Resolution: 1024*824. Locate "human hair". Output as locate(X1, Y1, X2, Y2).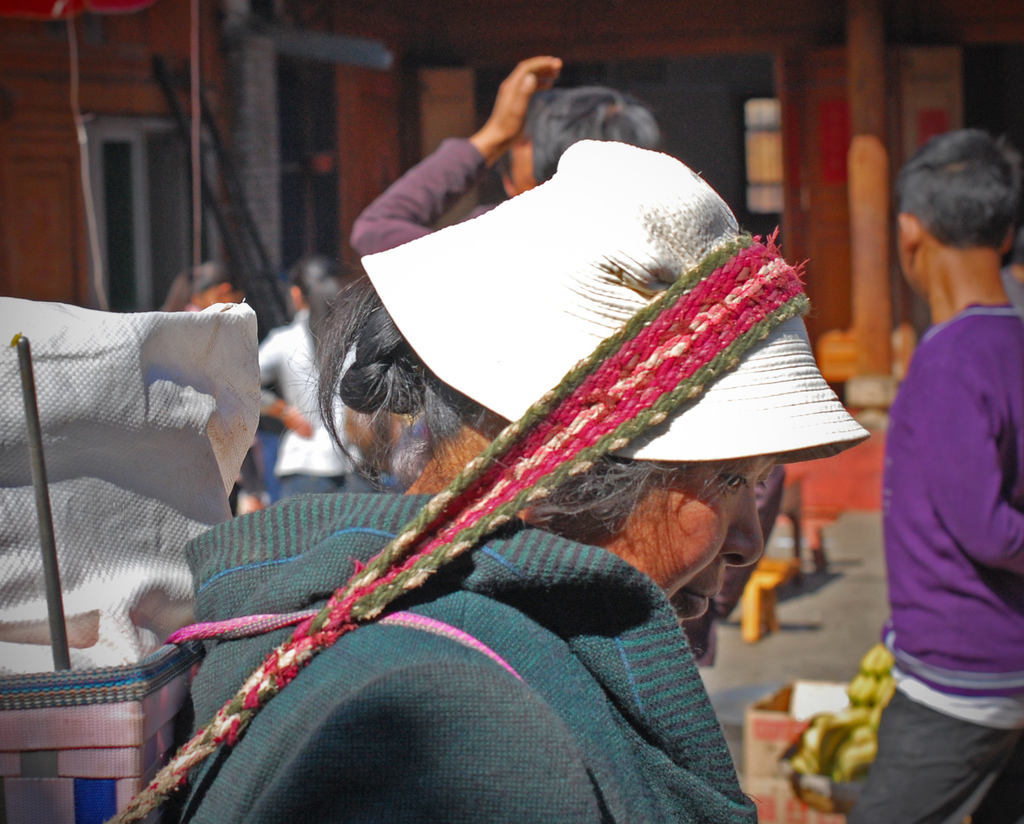
locate(888, 126, 1023, 251).
